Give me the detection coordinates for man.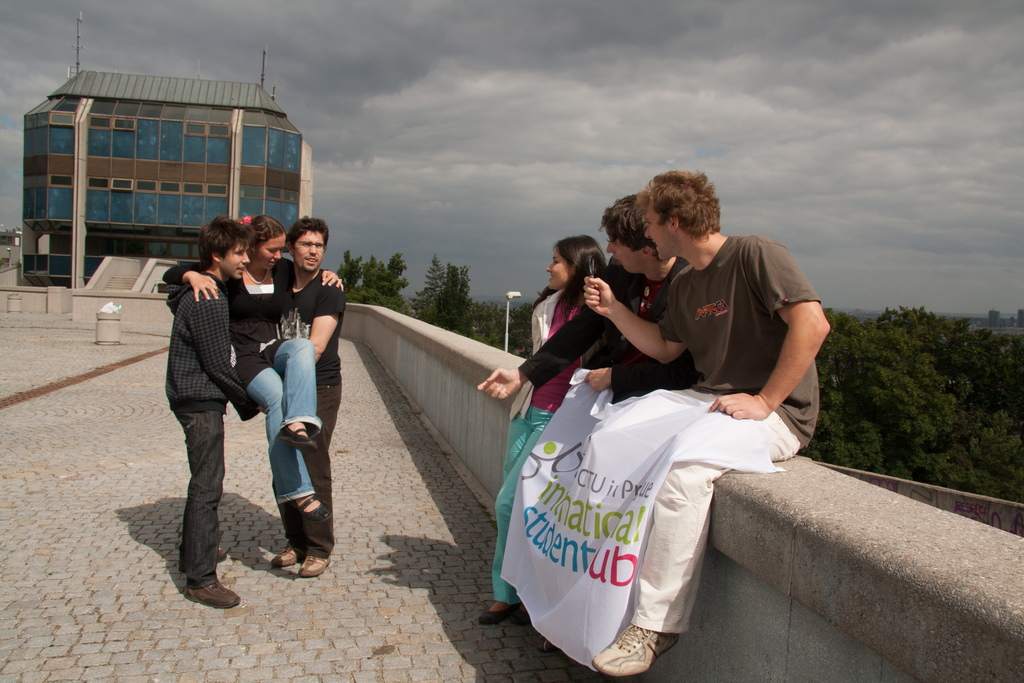
469,194,706,646.
